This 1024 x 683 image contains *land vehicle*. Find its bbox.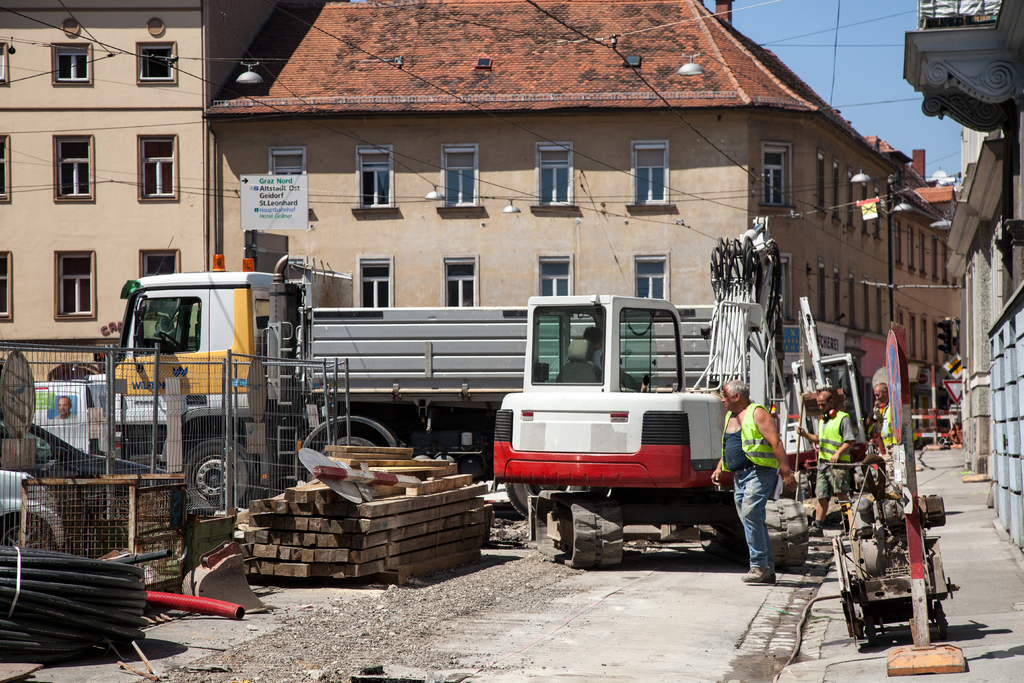
left=487, top=293, right=730, bottom=568.
